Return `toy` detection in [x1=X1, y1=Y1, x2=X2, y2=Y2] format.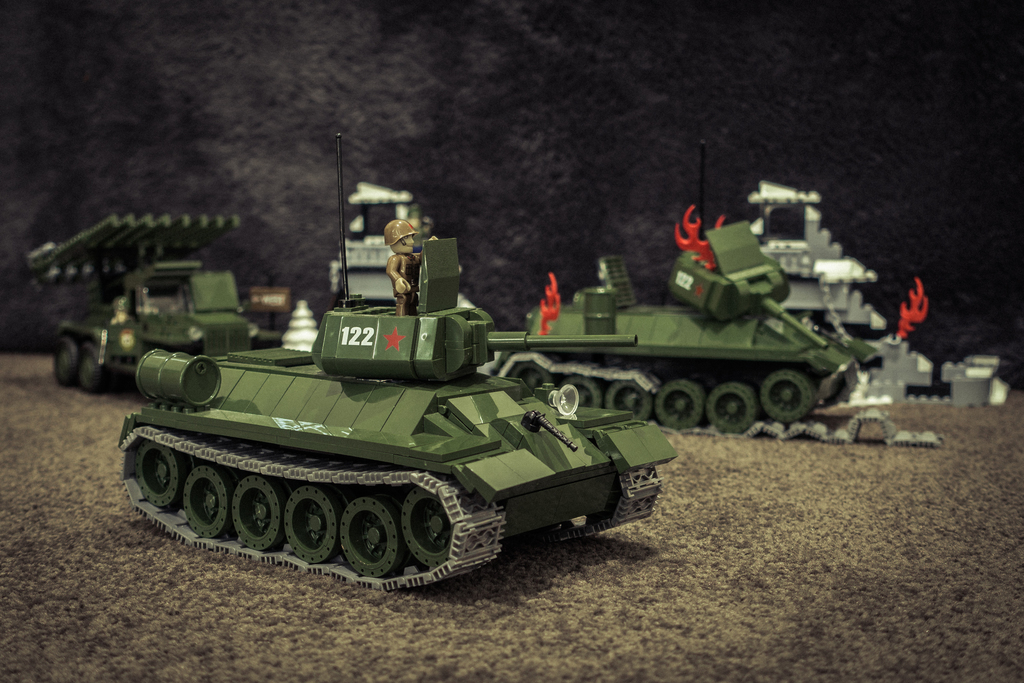
[x1=119, y1=130, x2=675, y2=593].
